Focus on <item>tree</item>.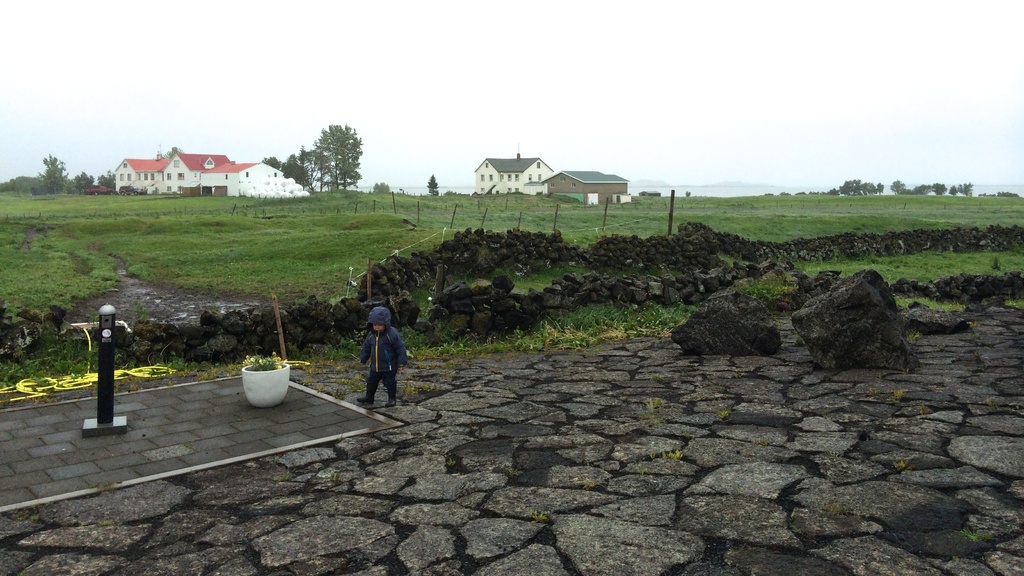
Focused at Rect(37, 156, 71, 198).
